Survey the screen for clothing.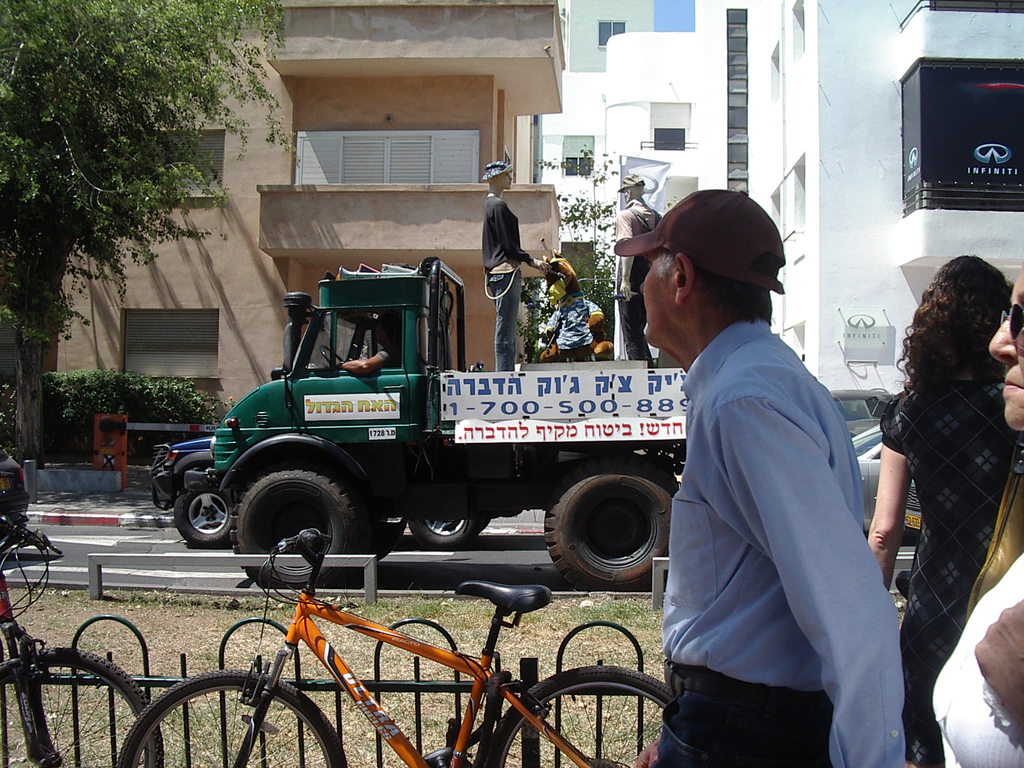
Survey found: <region>648, 317, 906, 767</region>.
